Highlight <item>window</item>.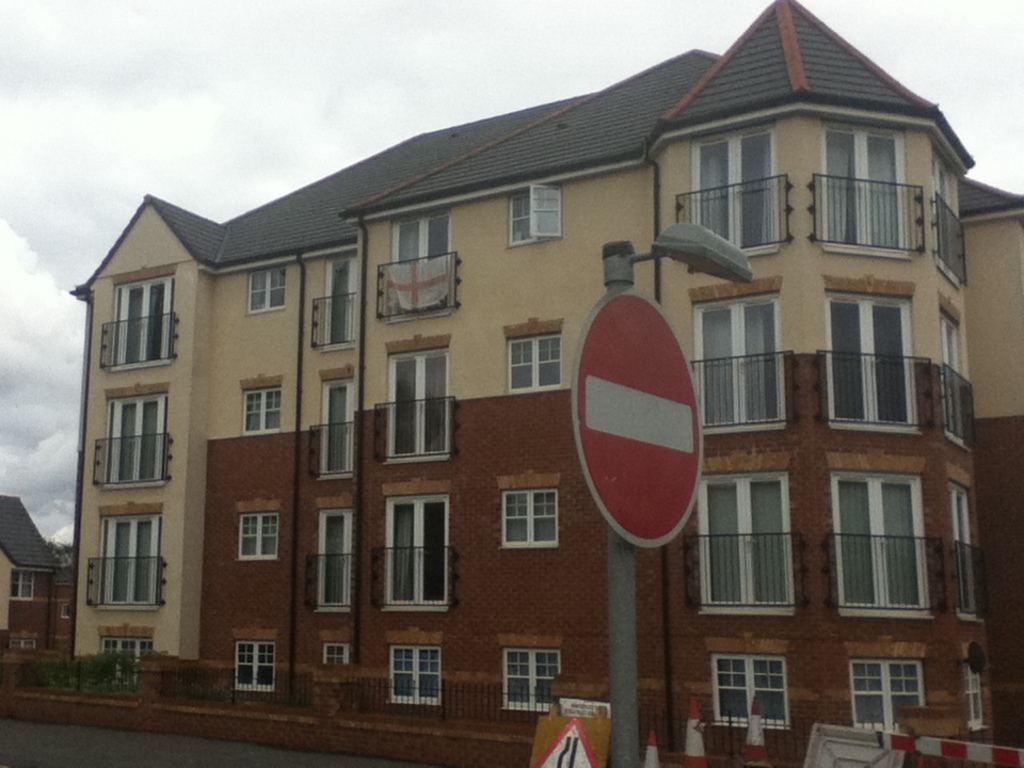
Highlighted region: [850,658,921,724].
